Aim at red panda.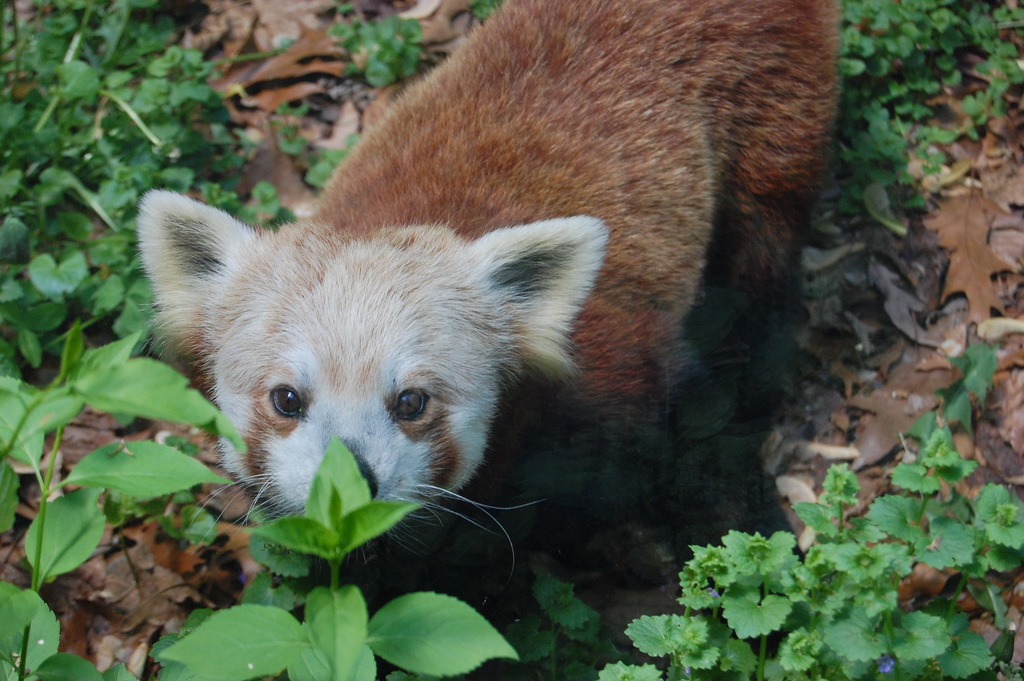
Aimed at locate(137, 0, 845, 680).
